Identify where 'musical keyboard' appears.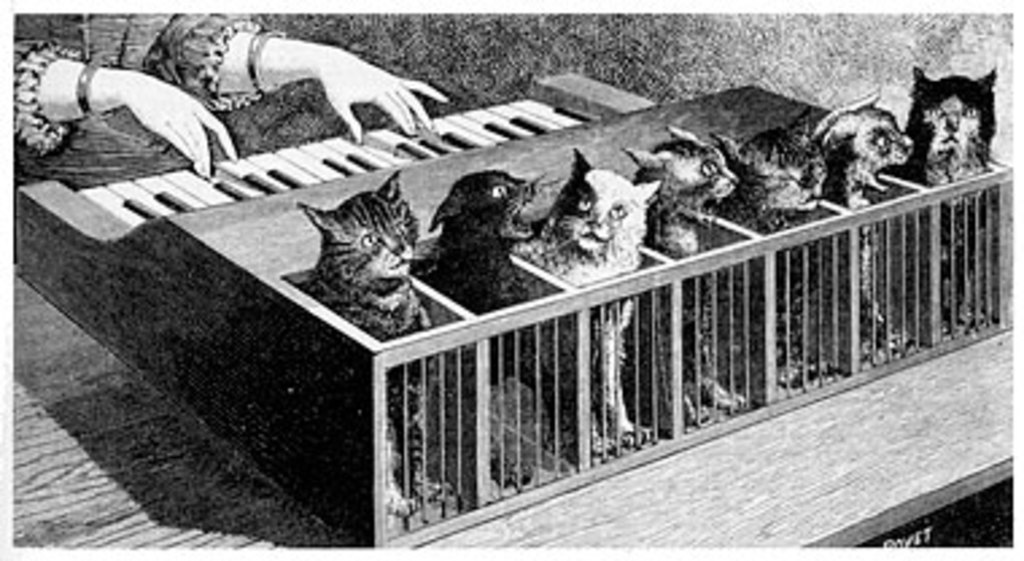
Appears at bbox(73, 84, 606, 237).
